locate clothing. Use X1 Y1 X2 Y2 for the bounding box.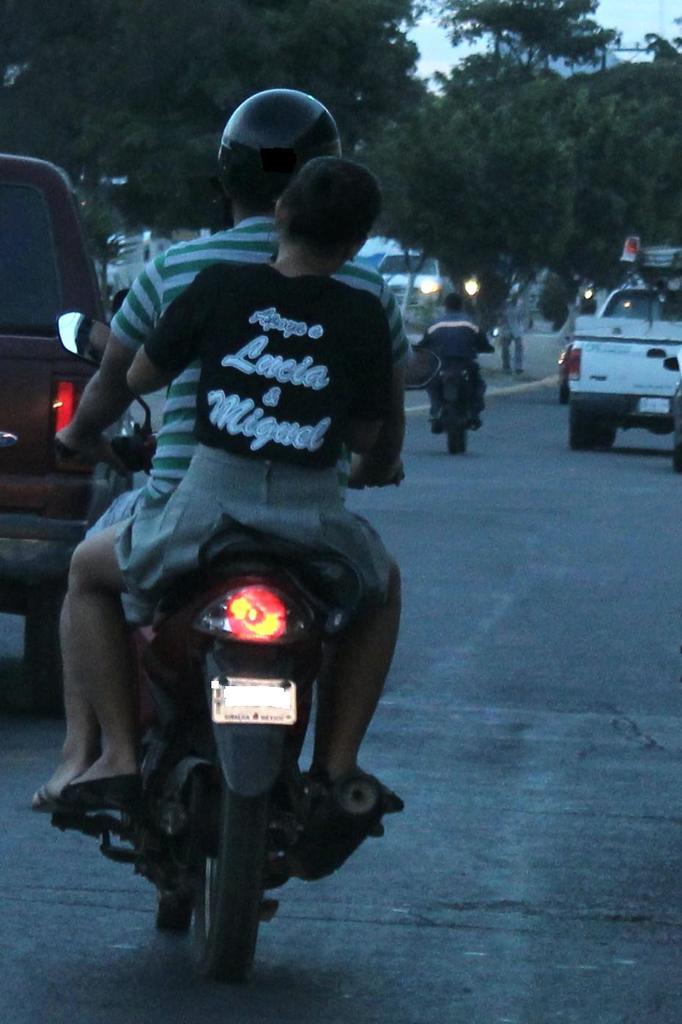
87 217 420 628.
